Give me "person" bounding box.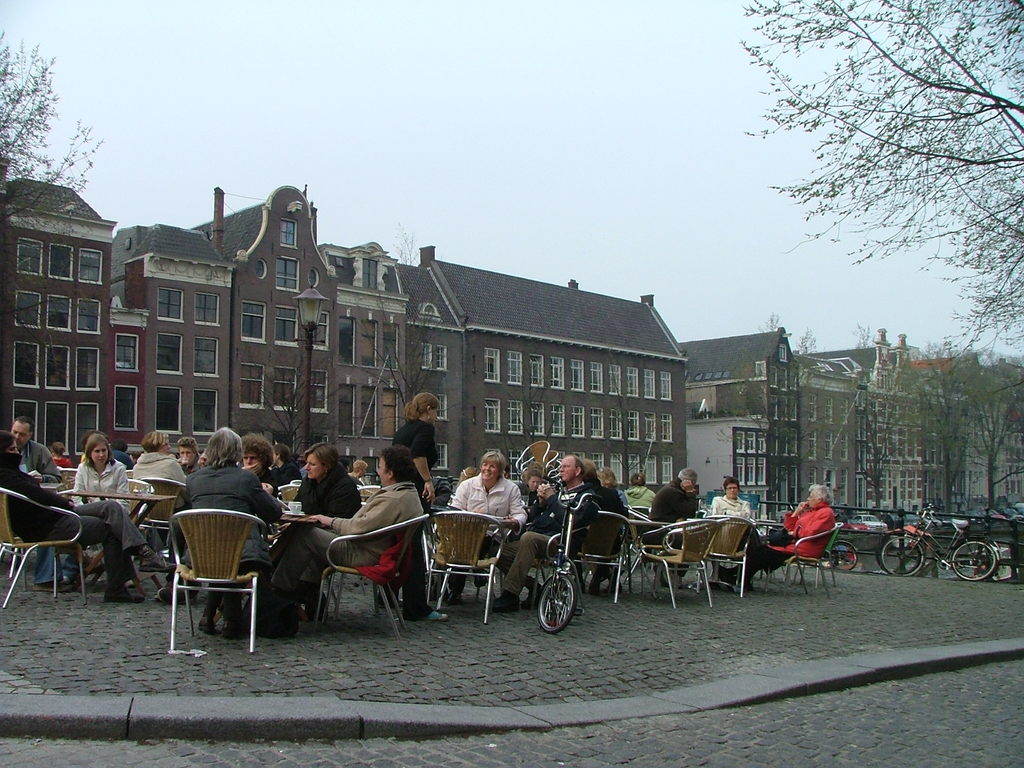
712,471,785,582.
